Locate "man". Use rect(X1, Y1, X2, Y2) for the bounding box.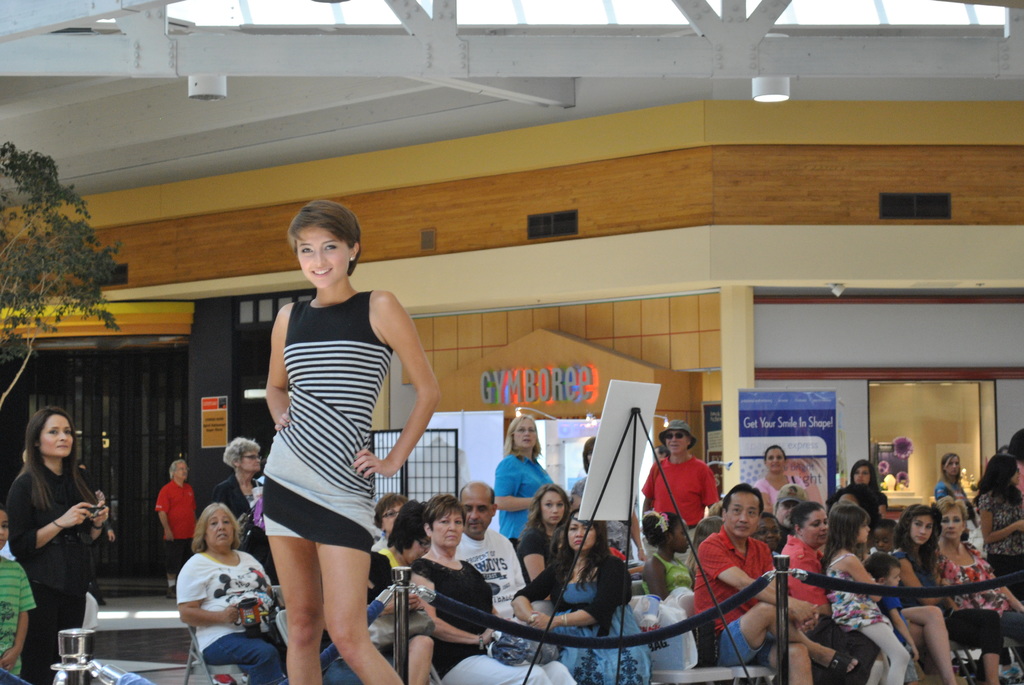
rect(688, 477, 862, 684).
